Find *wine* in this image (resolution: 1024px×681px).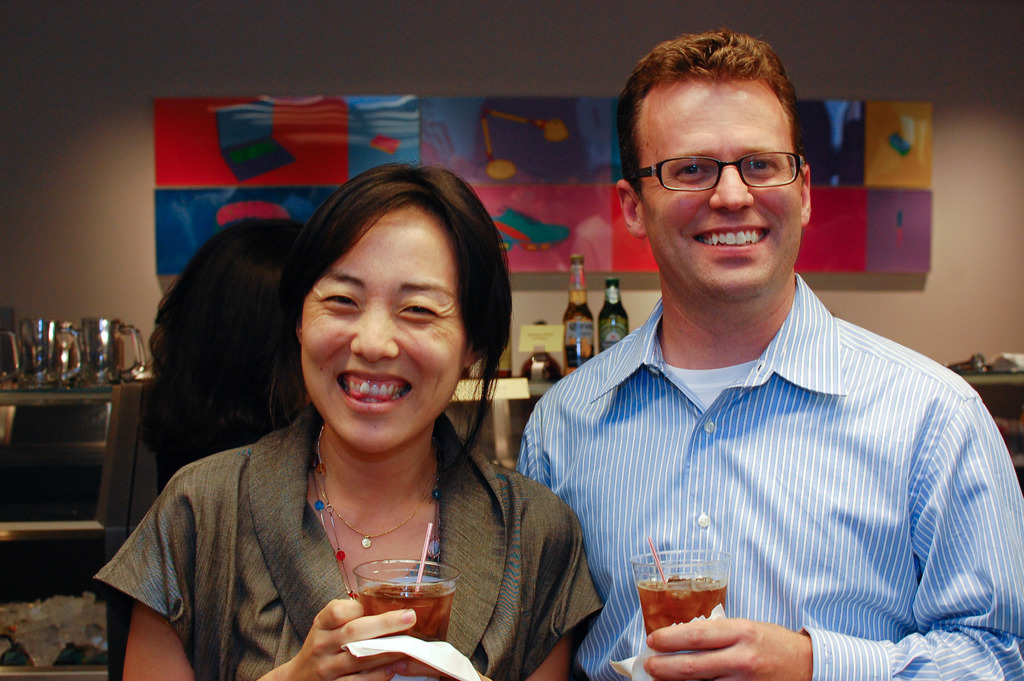
rect(559, 249, 596, 377).
